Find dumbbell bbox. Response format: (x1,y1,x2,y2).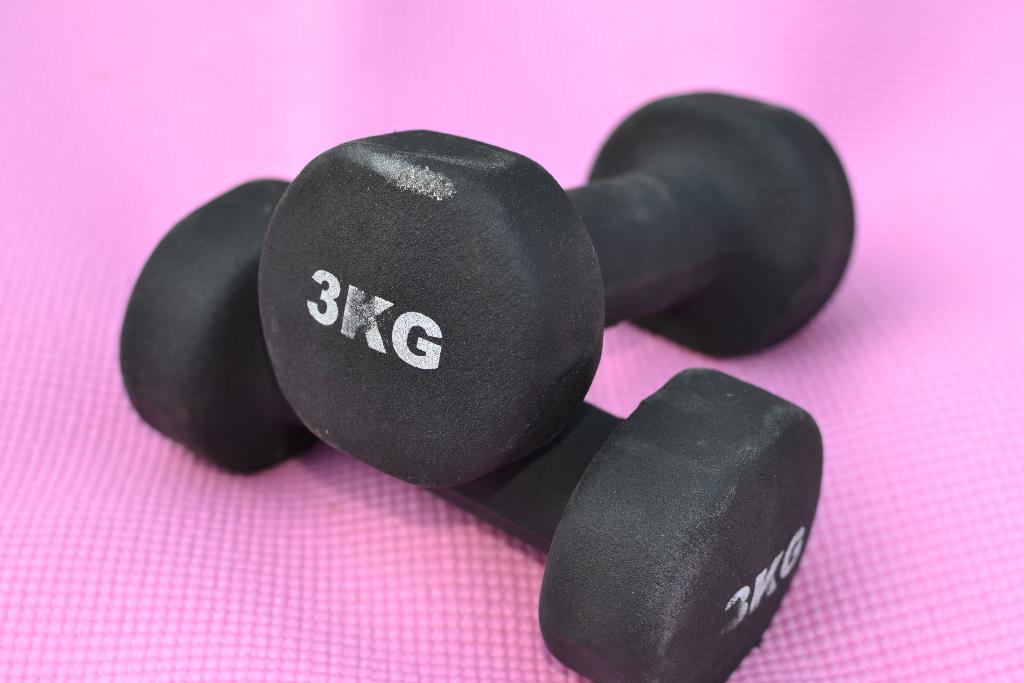
(115,179,822,682).
